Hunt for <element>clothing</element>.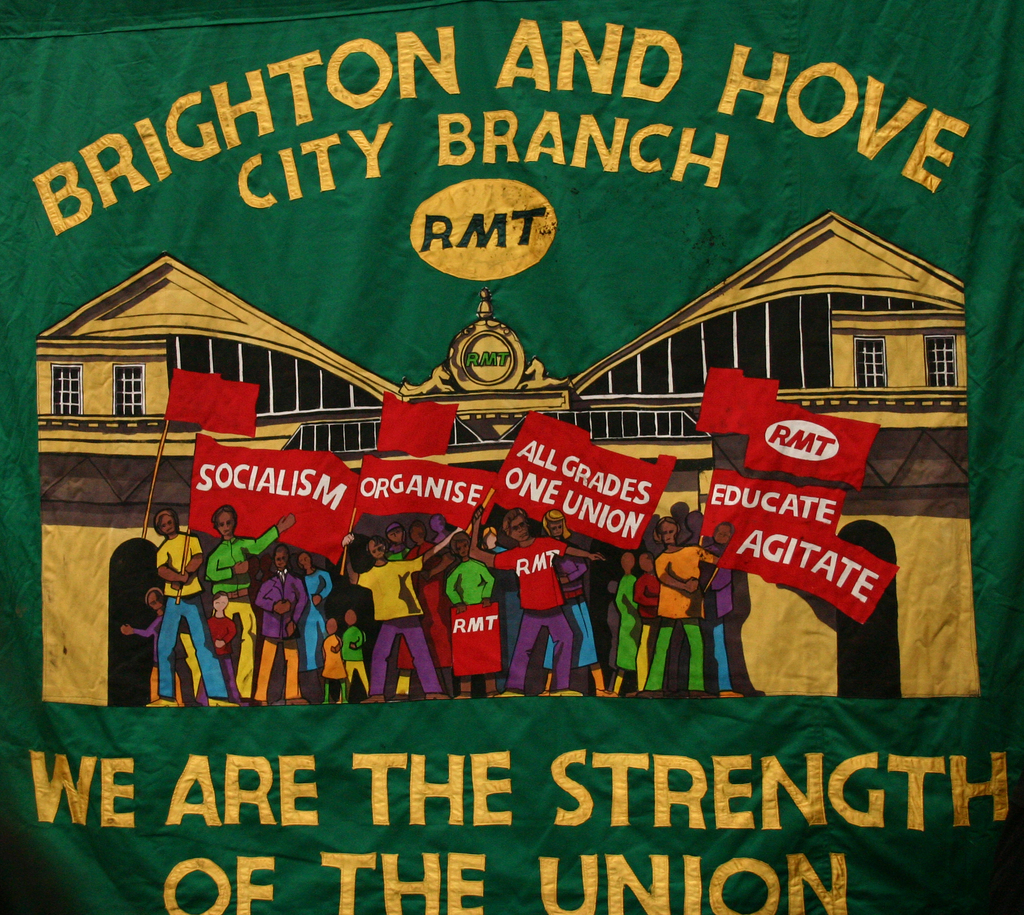
Hunted down at (203,613,246,706).
